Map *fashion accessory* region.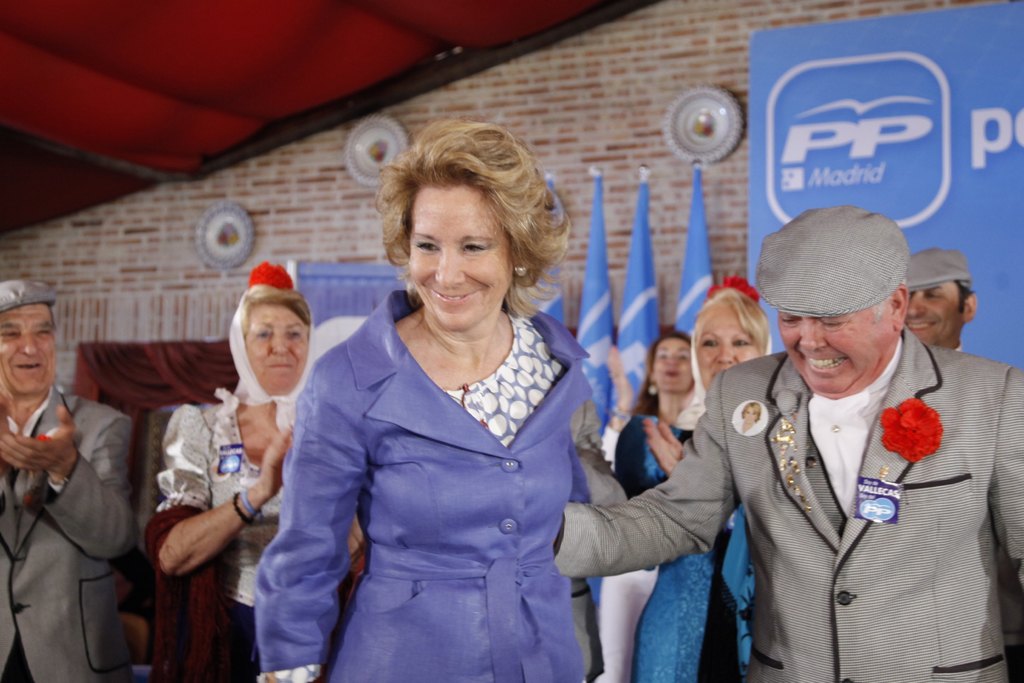
Mapped to x1=513 y1=268 x2=529 y2=276.
